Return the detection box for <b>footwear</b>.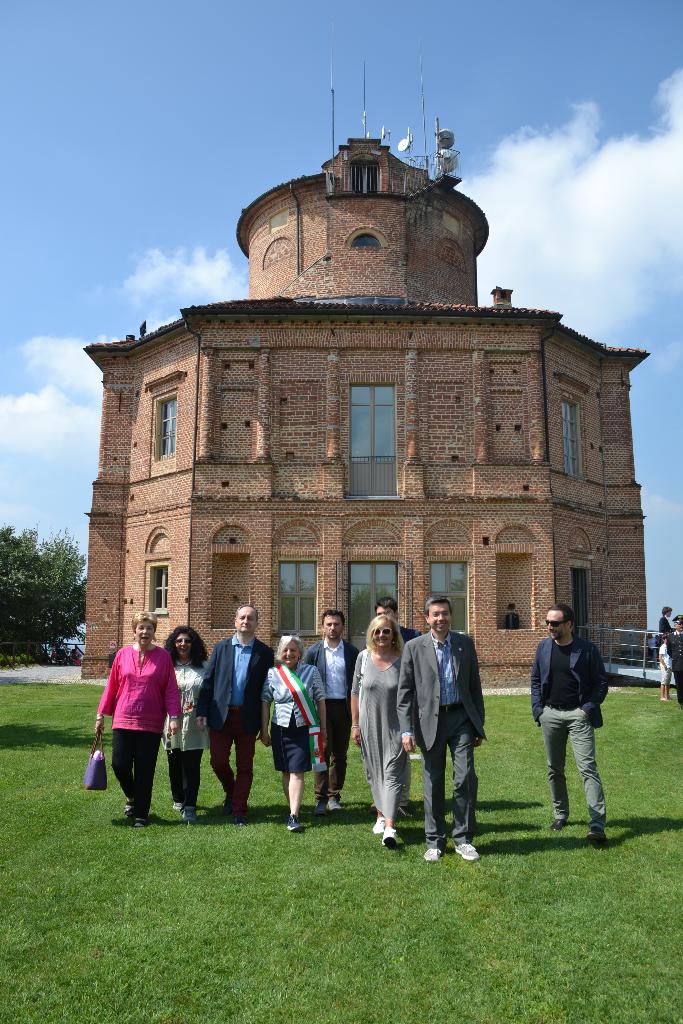
[236,803,247,822].
